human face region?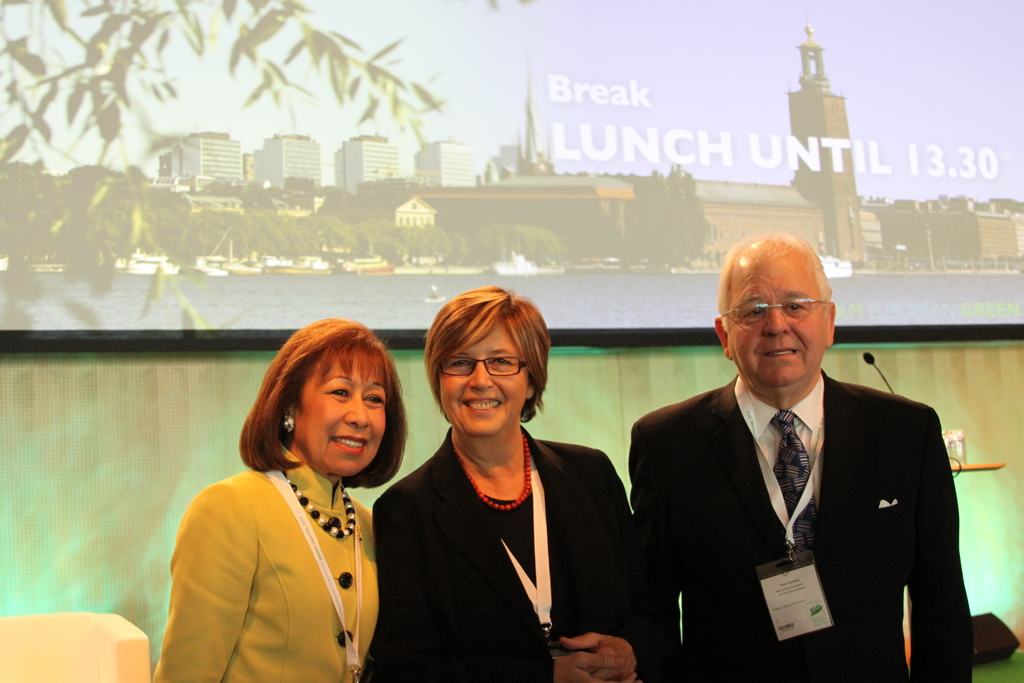
729/260/829/389
